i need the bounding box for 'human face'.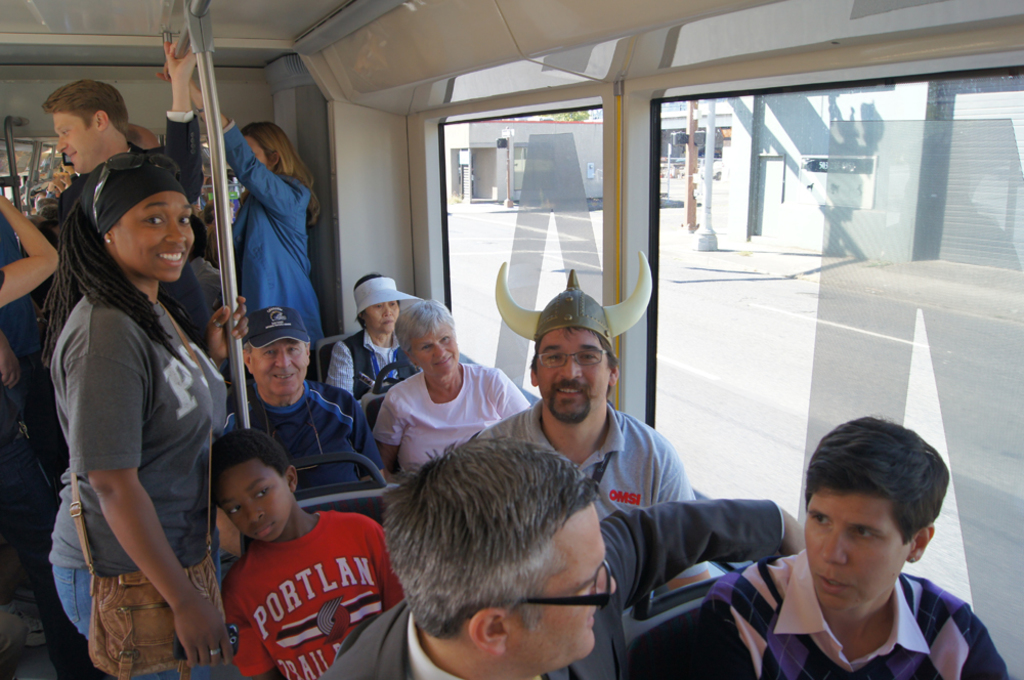
Here it is: 215 454 299 545.
